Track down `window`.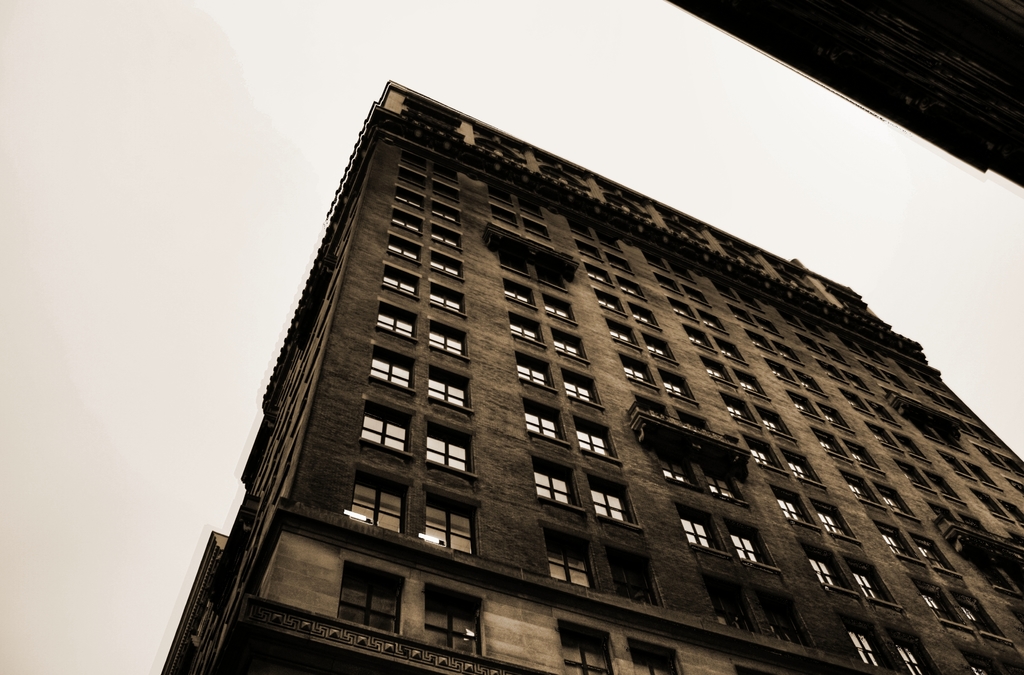
Tracked to x1=435 y1=184 x2=464 y2=201.
